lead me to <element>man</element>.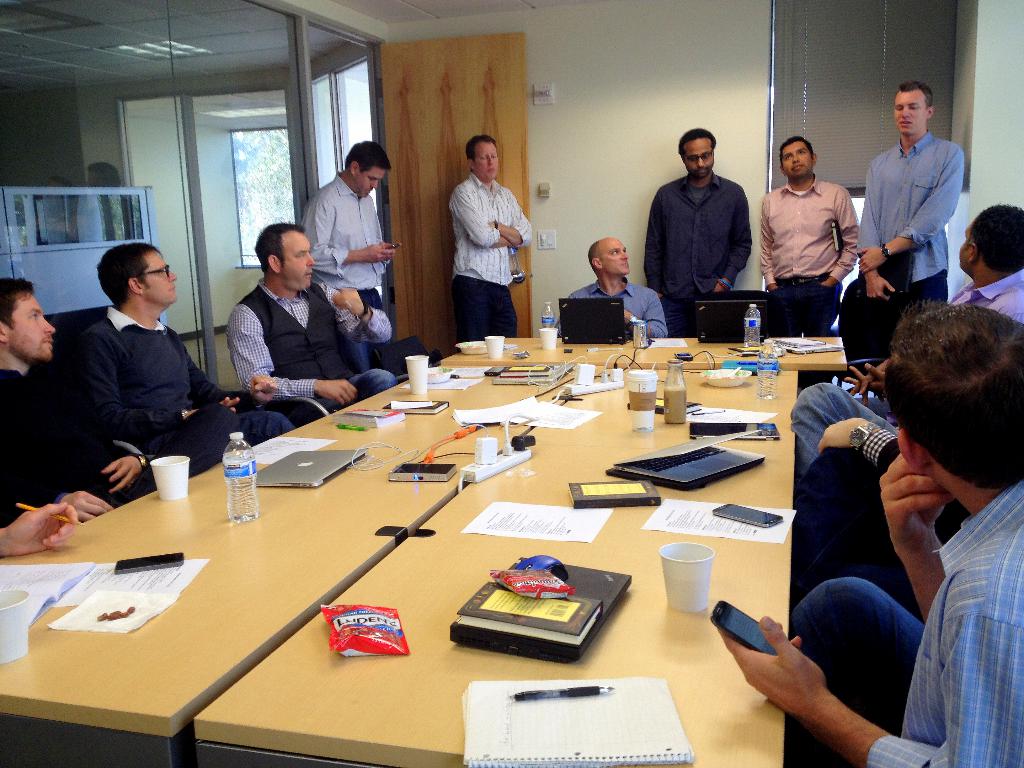
Lead to bbox=(759, 135, 858, 336).
